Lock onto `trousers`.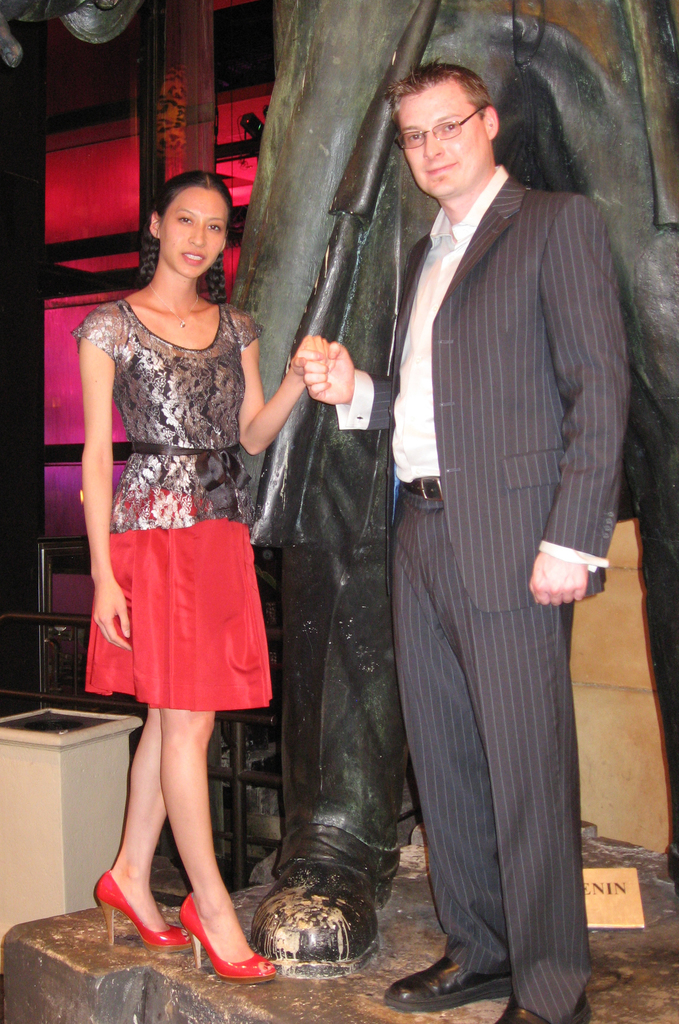
Locked: region(399, 520, 606, 999).
